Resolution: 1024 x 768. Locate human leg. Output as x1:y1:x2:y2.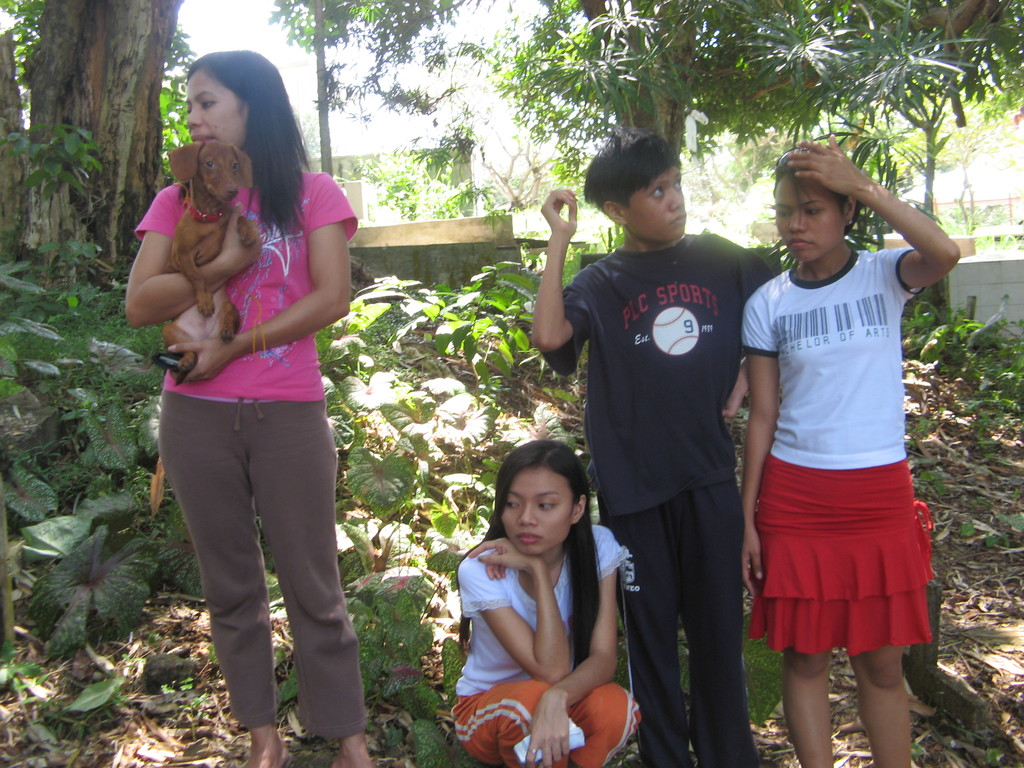
790:647:830:767.
